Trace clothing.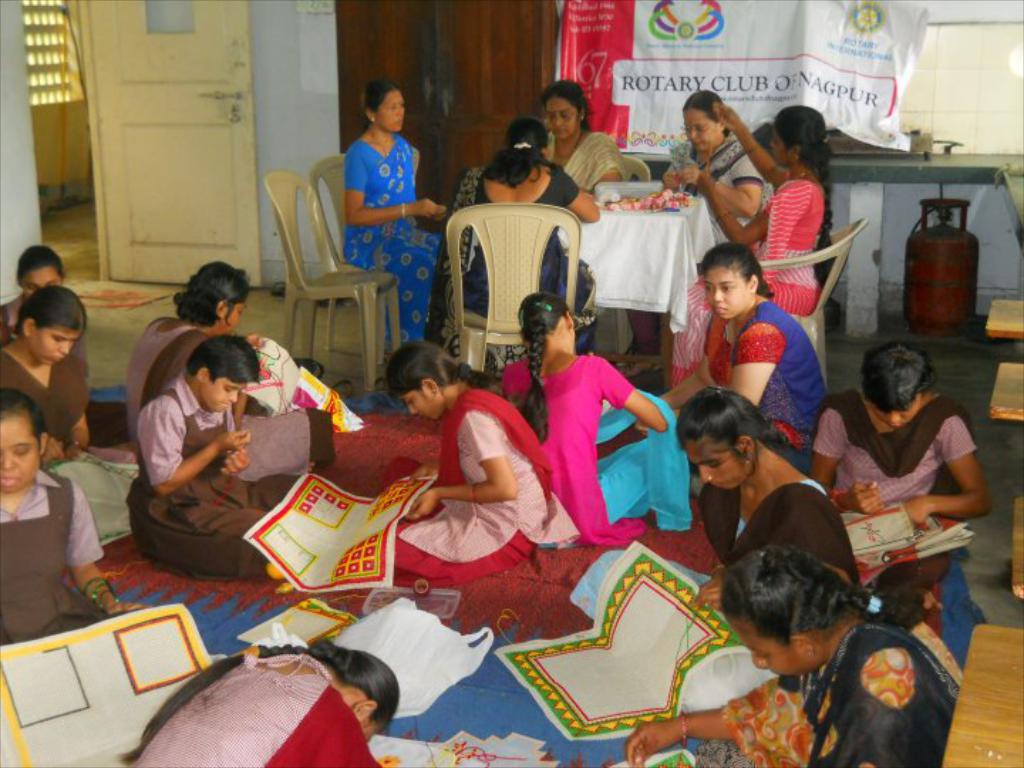
Traced to select_region(663, 131, 772, 223).
